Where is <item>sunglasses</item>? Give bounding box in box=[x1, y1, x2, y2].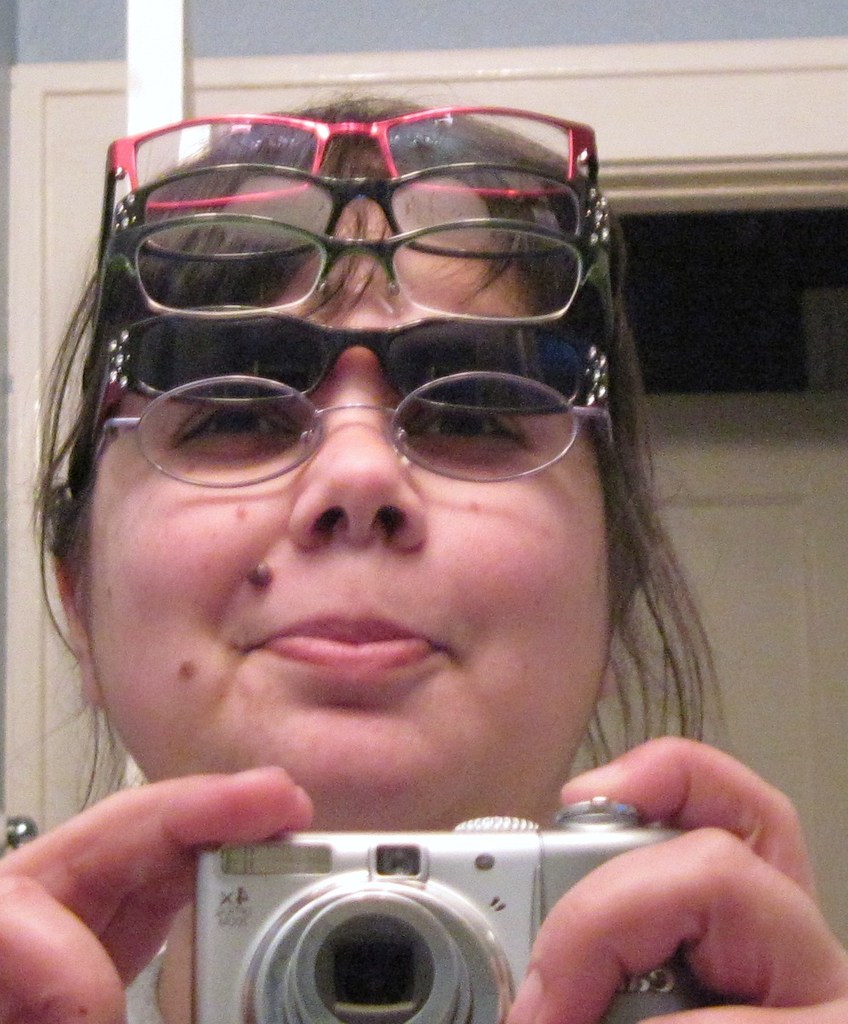
box=[107, 305, 612, 408].
